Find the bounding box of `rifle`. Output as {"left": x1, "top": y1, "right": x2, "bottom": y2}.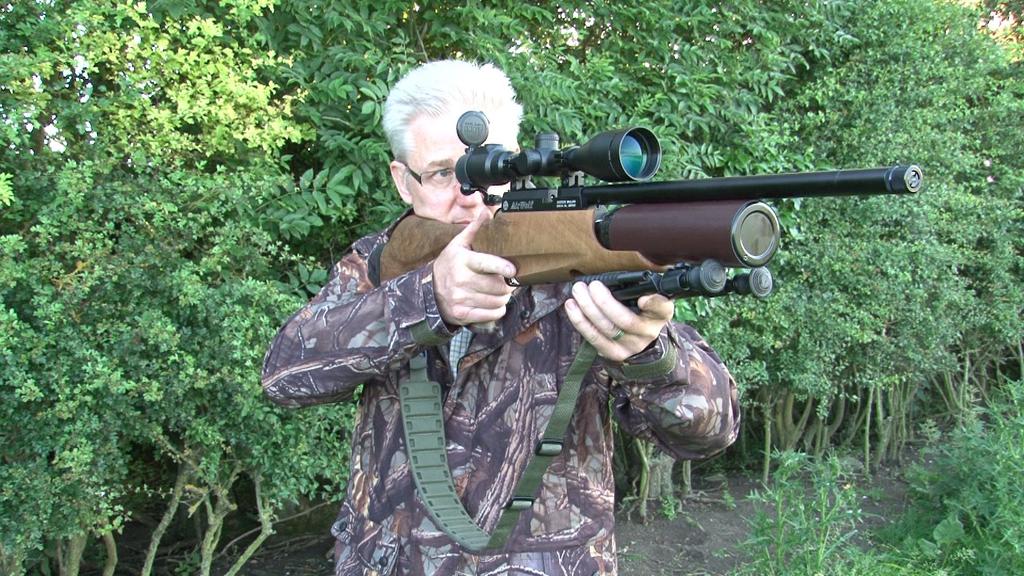
{"left": 300, "top": 138, "right": 920, "bottom": 458}.
